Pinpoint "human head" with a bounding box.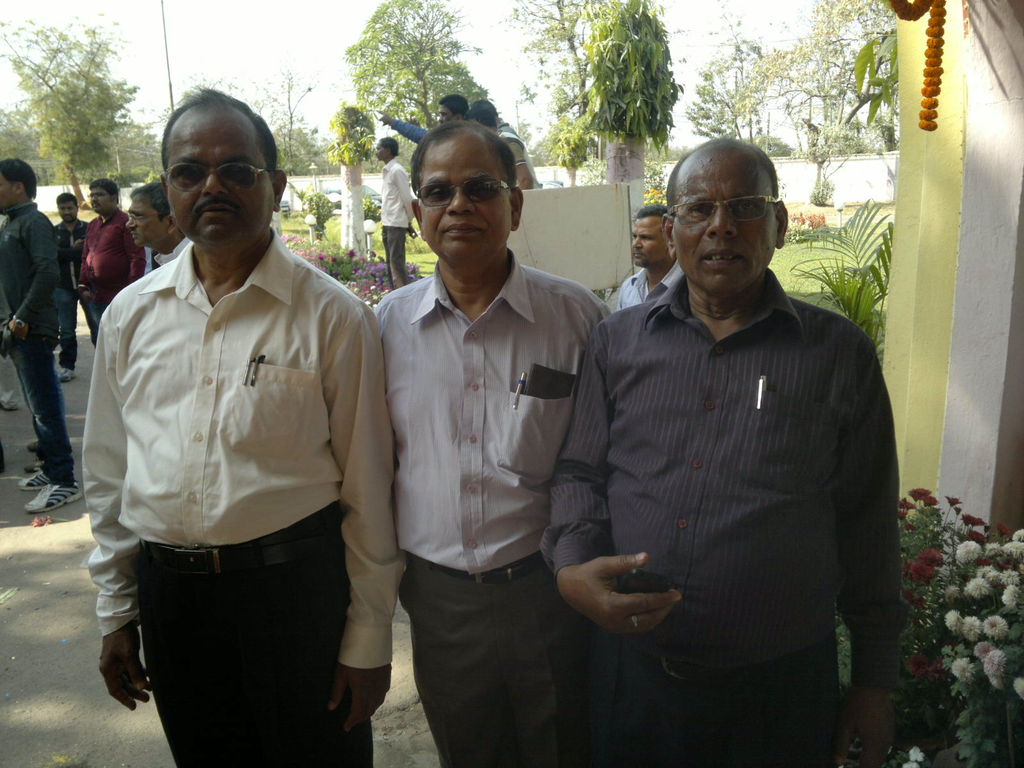
l=634, t=204, r=673, b=264.
